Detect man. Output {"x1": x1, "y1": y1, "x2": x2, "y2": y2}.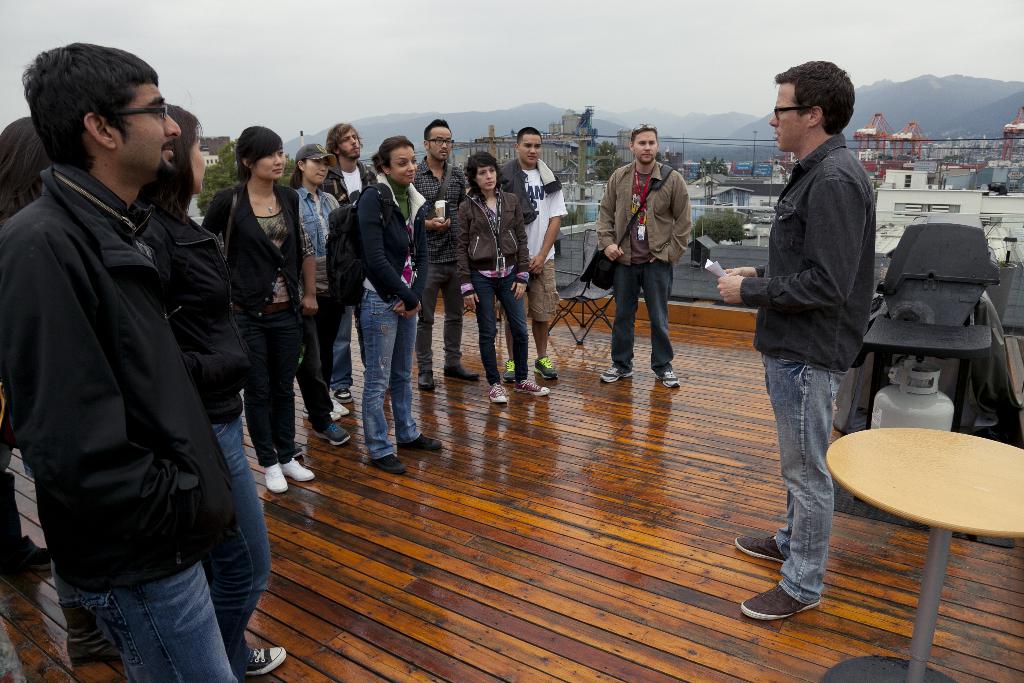
{"x1": 325, "y1": 120, "x2": 378, "y2": 212}.
